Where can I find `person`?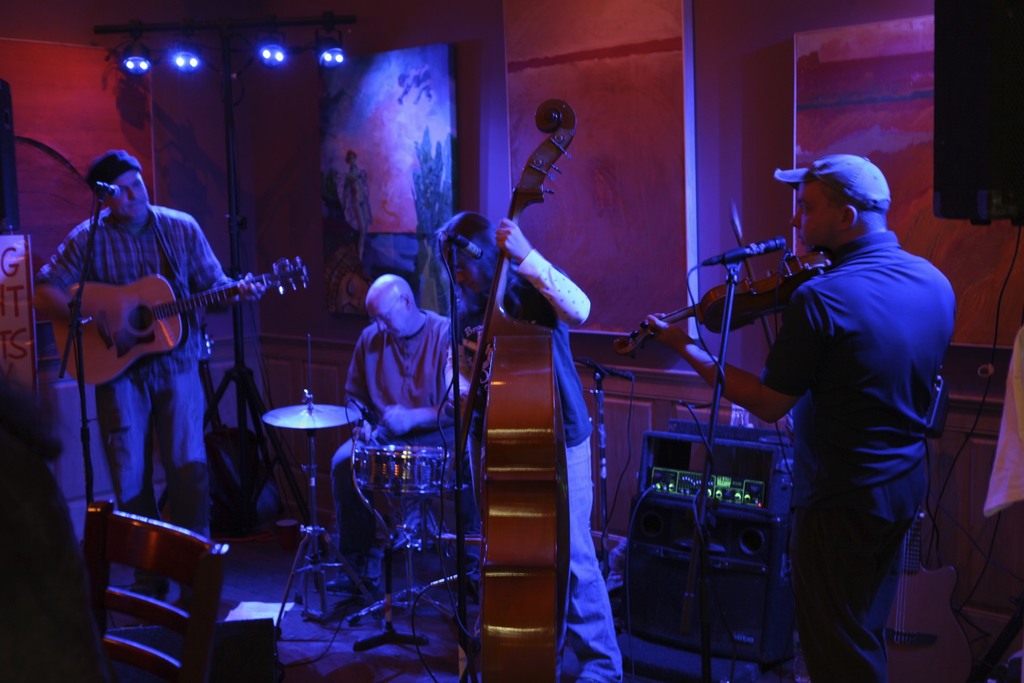
You can find it at region(433, 204, 620, 682).
